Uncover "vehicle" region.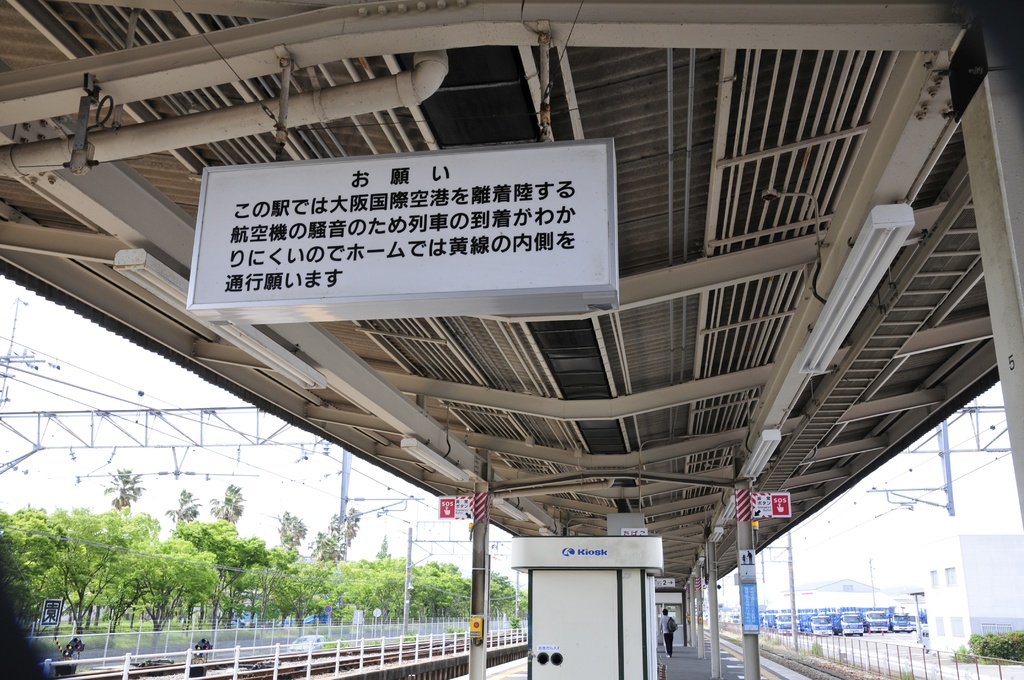
Uncovered: 281/634/326/652.
